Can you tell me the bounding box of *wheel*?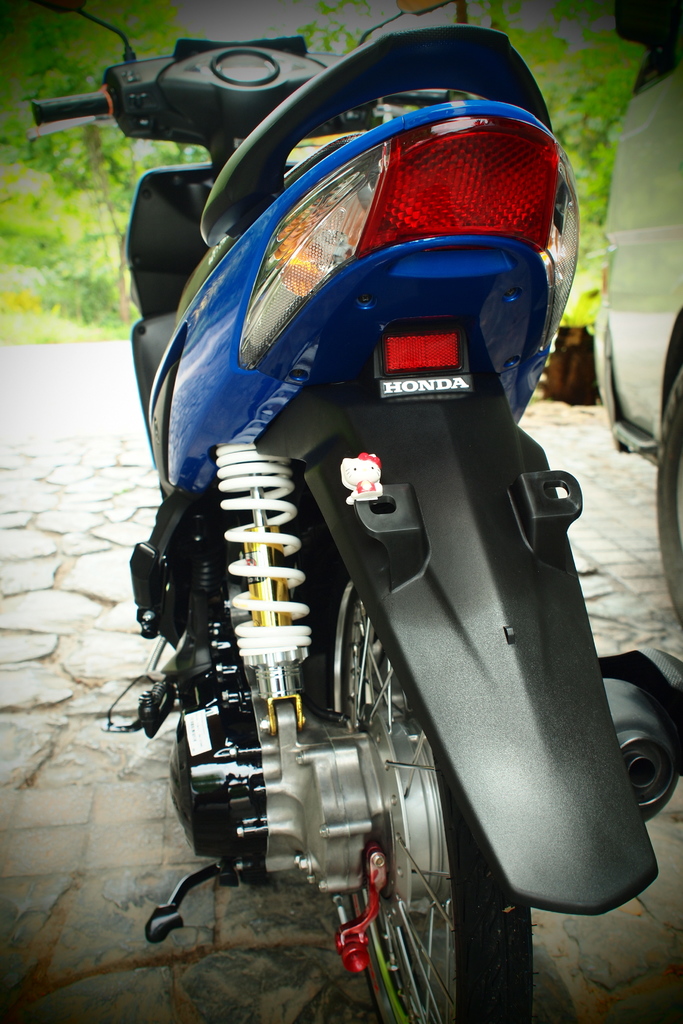
[649,356,682,627].
